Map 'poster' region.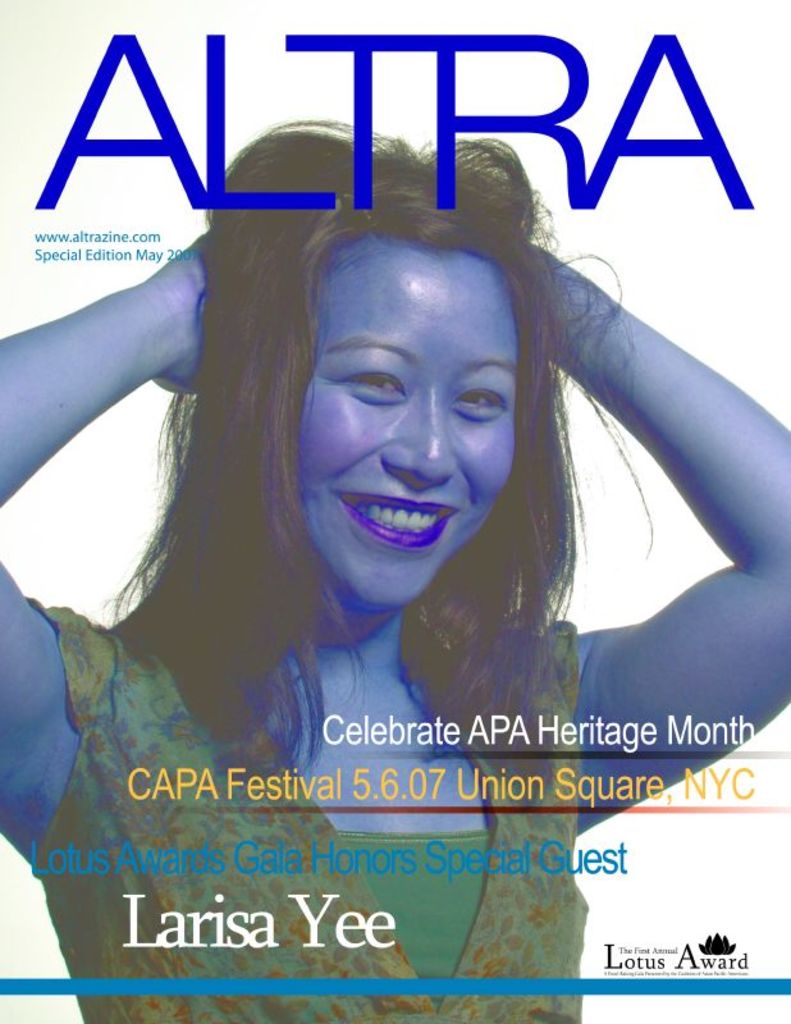
Mapped to [0,0,790,1023].
